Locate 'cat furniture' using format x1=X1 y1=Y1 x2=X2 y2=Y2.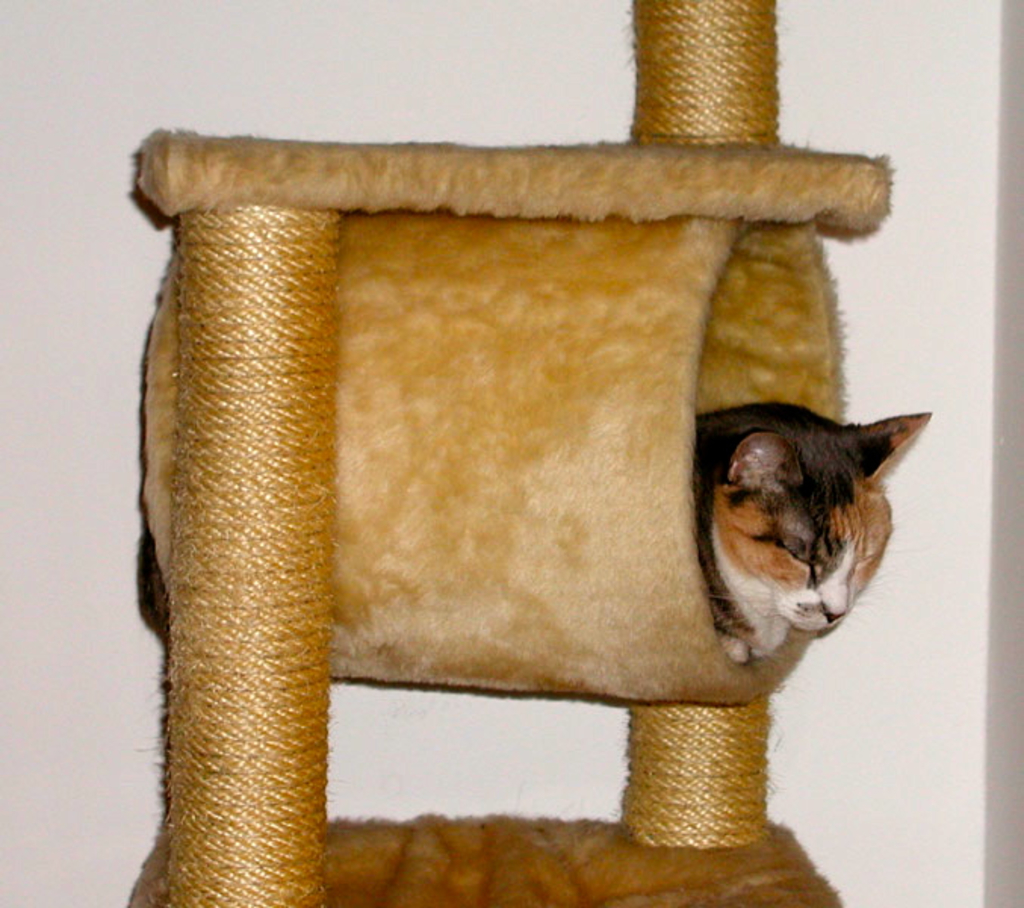
x1=127 y1=0 x2=895 y2=906.
